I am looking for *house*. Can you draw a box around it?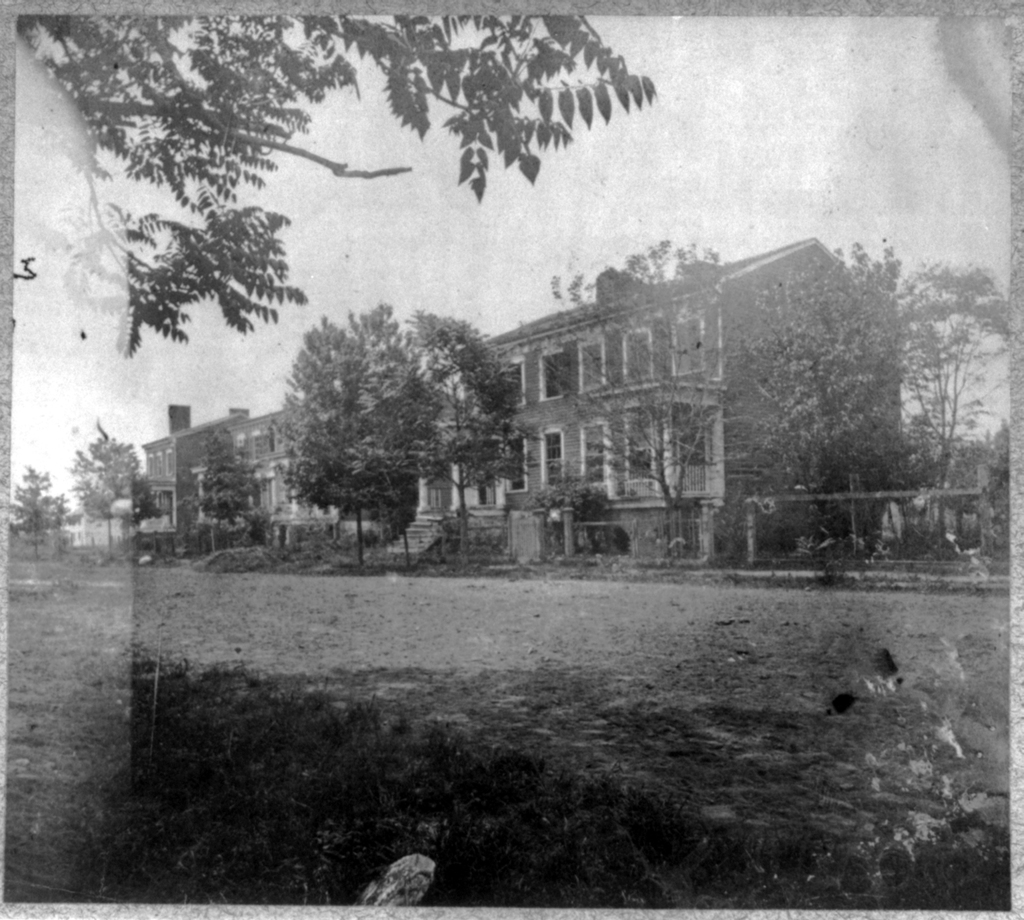
Sure, the bounding box is Rect(202, 405, 276, 579).
